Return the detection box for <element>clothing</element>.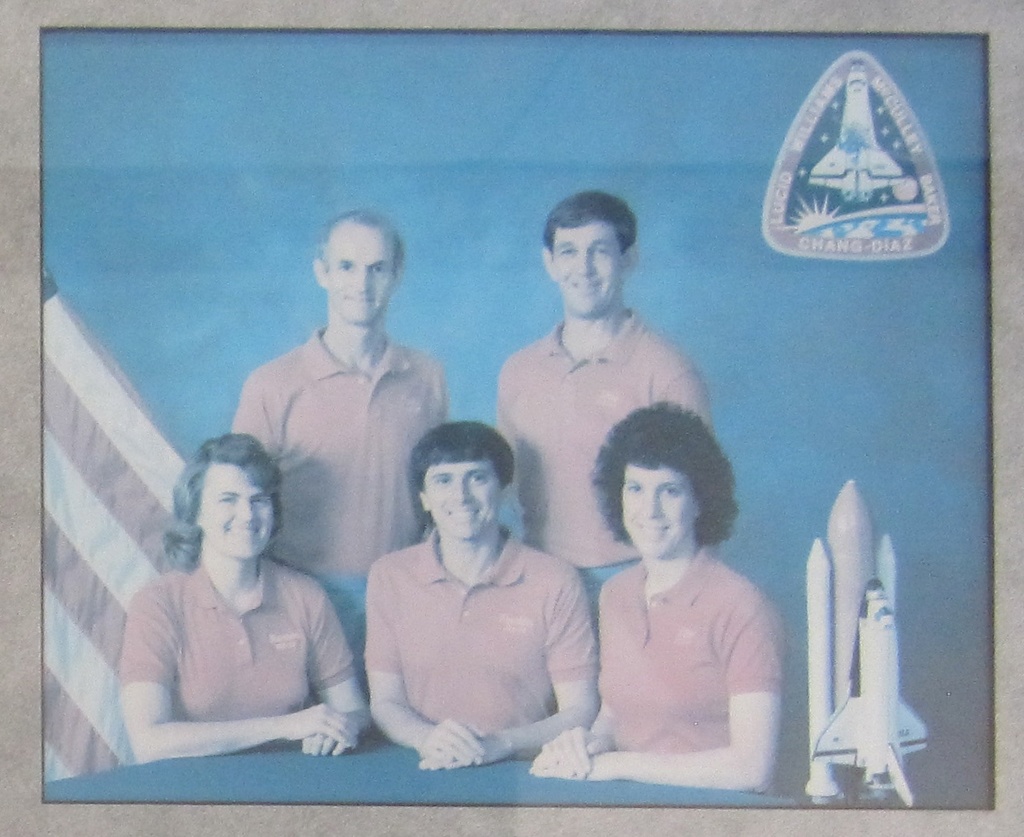
597 547 789 757.
